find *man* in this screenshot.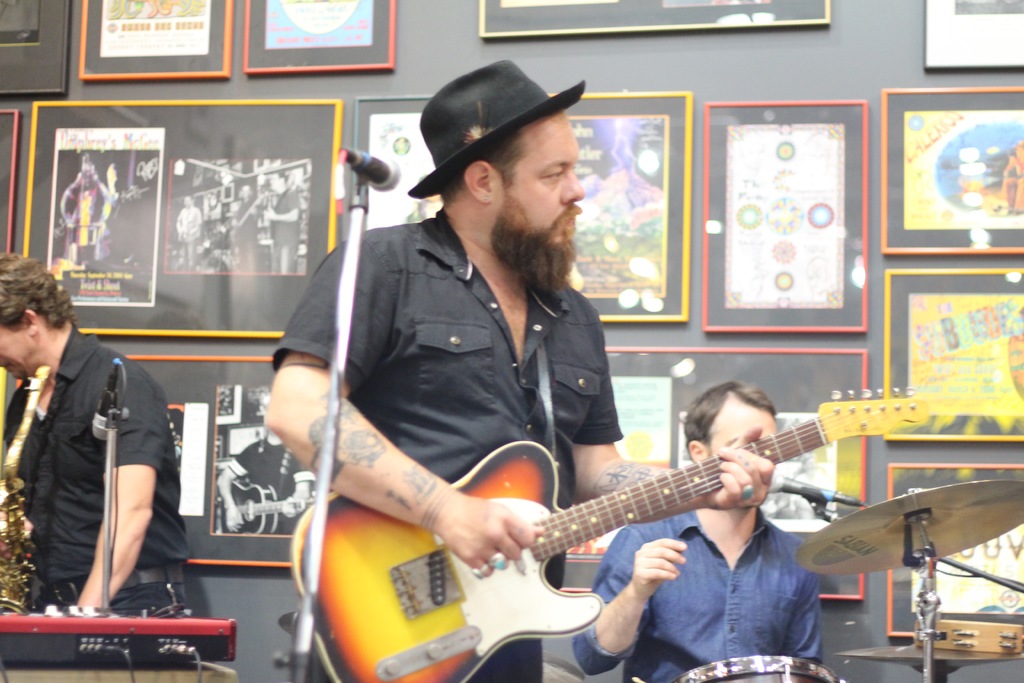
The bounding box for *man* is 173,193,202,274.
